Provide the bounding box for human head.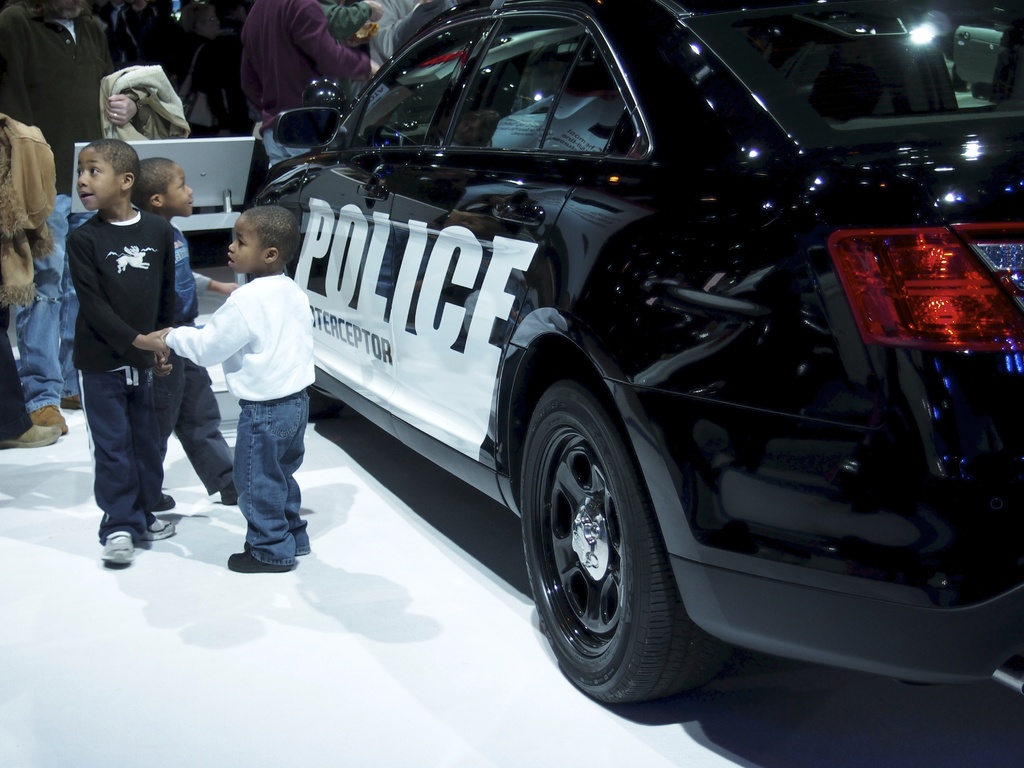
x1=44, y1=0, x2=92, y2=19.
